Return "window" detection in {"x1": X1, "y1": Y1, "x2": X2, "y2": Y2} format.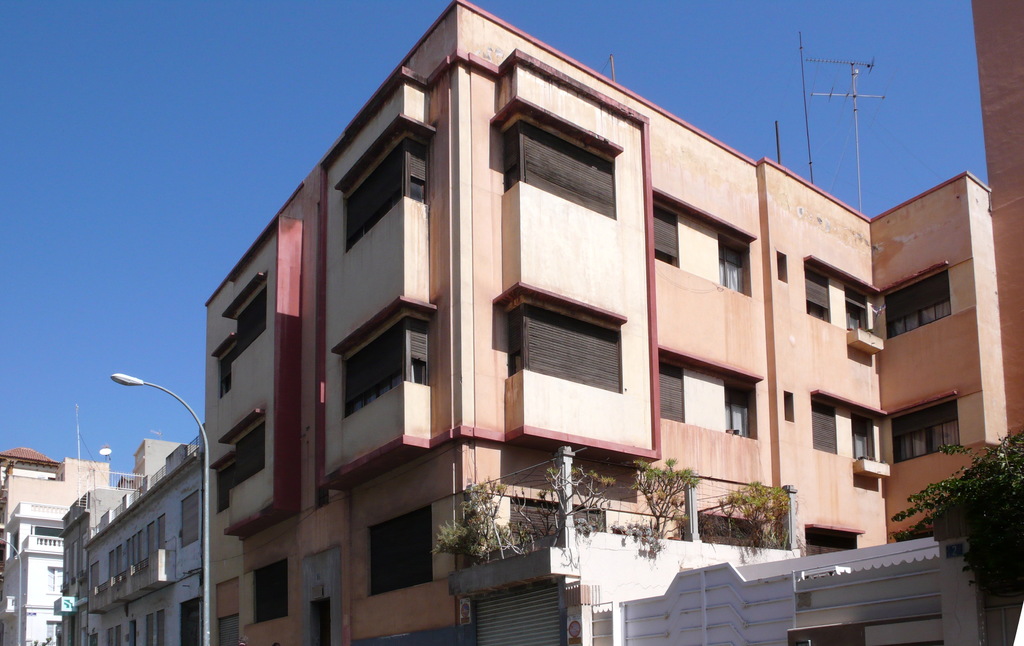
{"x1": 44, "y1": 566, "x2": 66, "y2": 597}.
